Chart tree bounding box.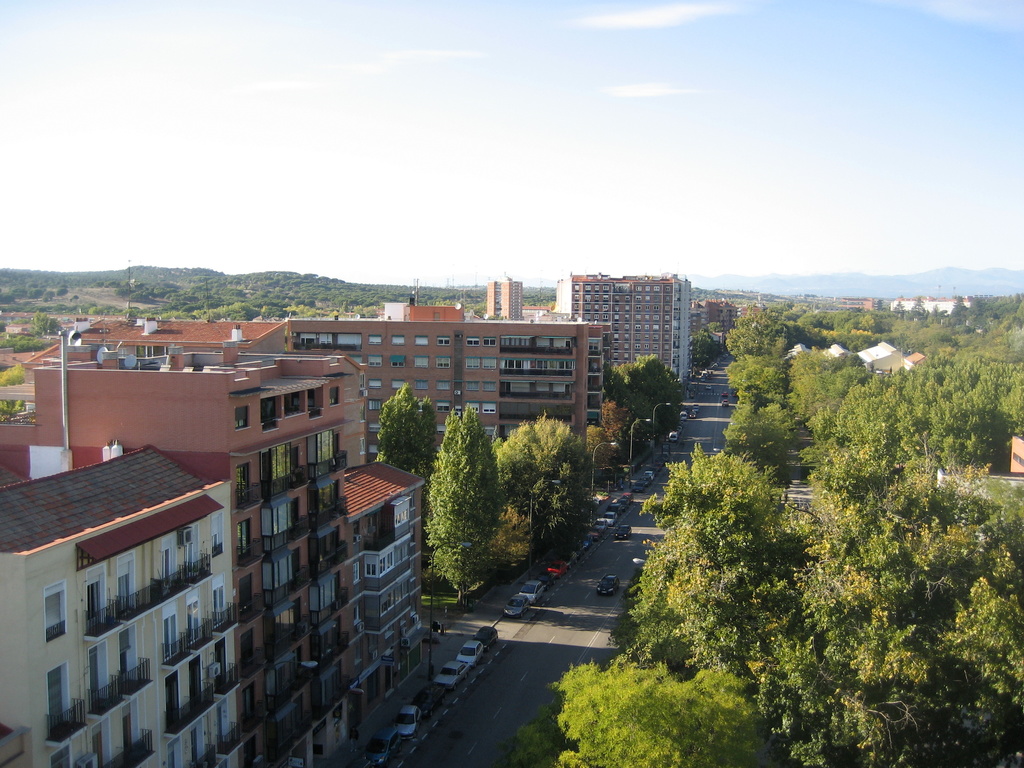
Charted: locate(369, 383, 444, 493).
